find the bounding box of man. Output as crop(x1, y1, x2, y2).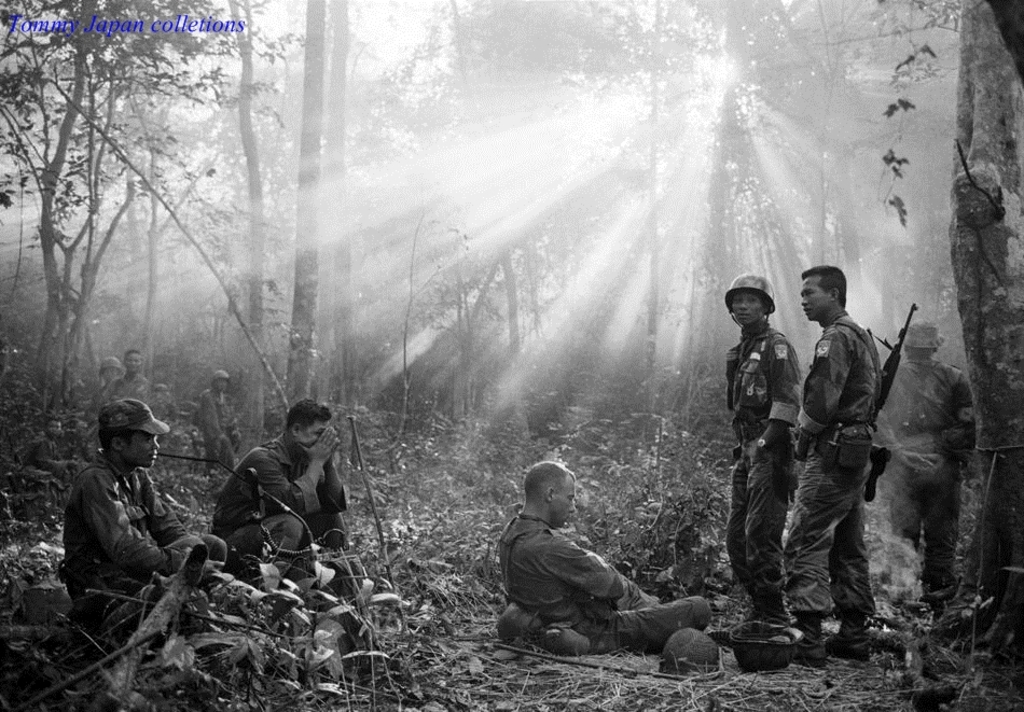
crop(83, 346, 121, 399).
